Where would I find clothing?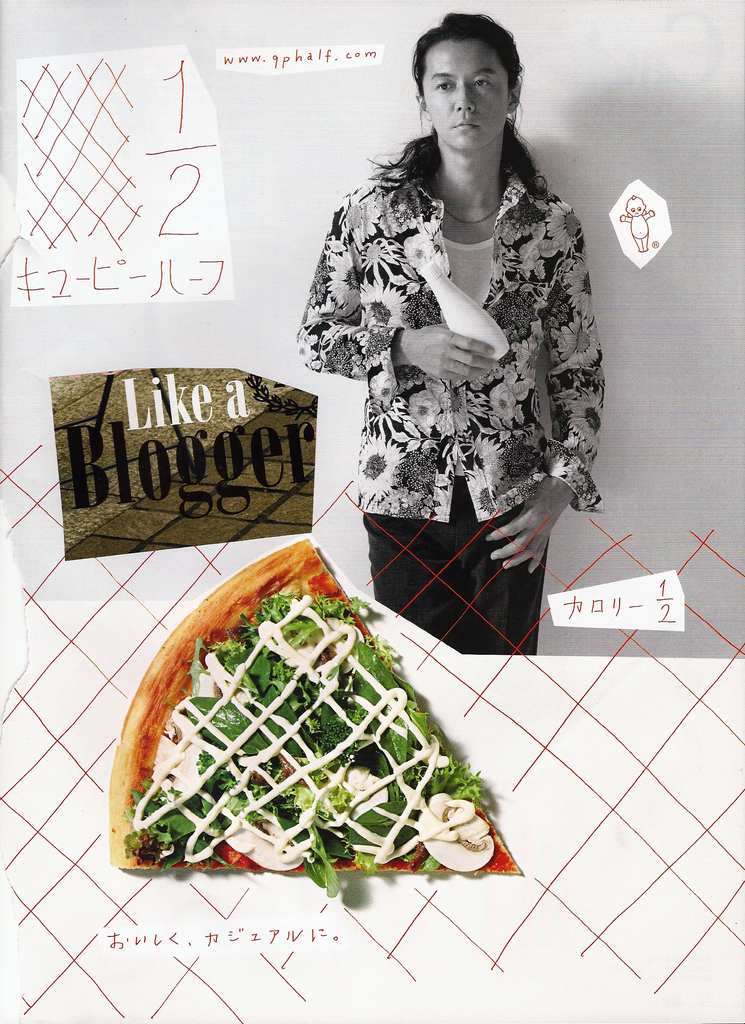
At box(295, 164, 603, 655).
